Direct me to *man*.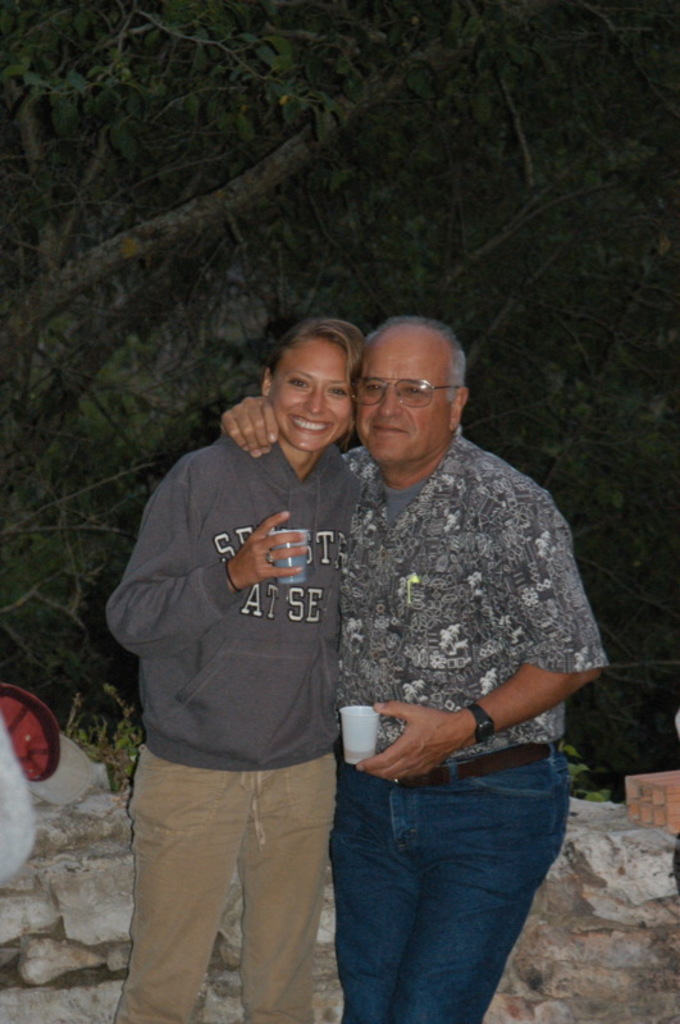
Direction: bbox=[216, 314, 610, 1023].
